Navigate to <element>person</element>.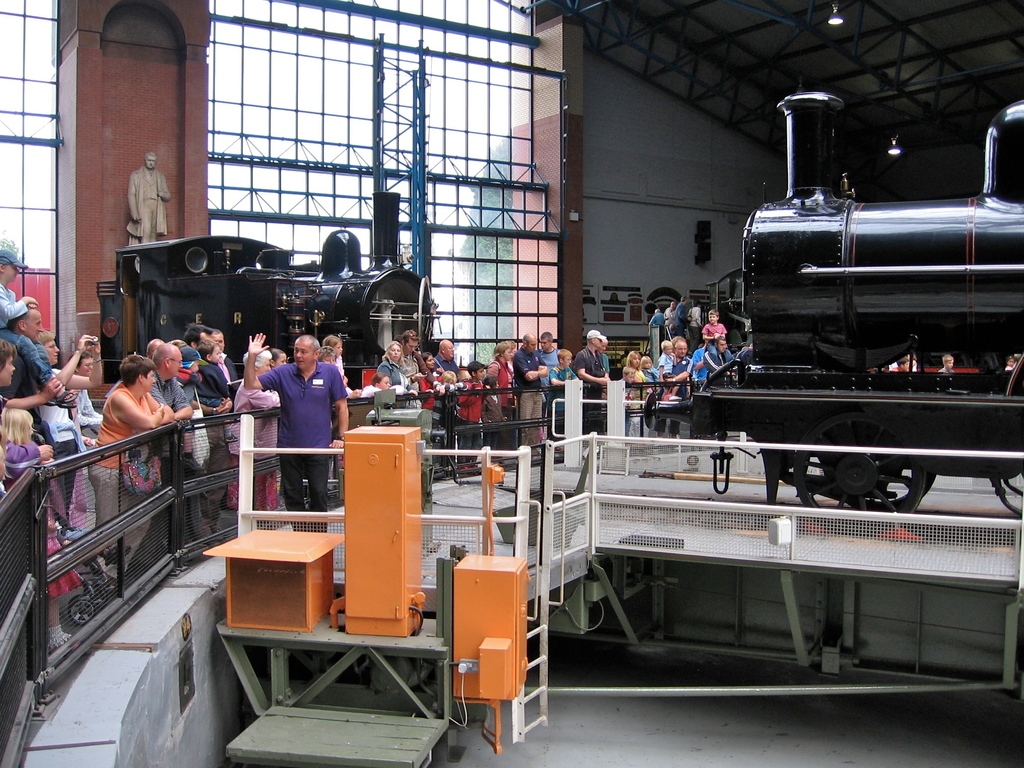
Navigation target: [left=620, top=368, right=637, bottom=438].
